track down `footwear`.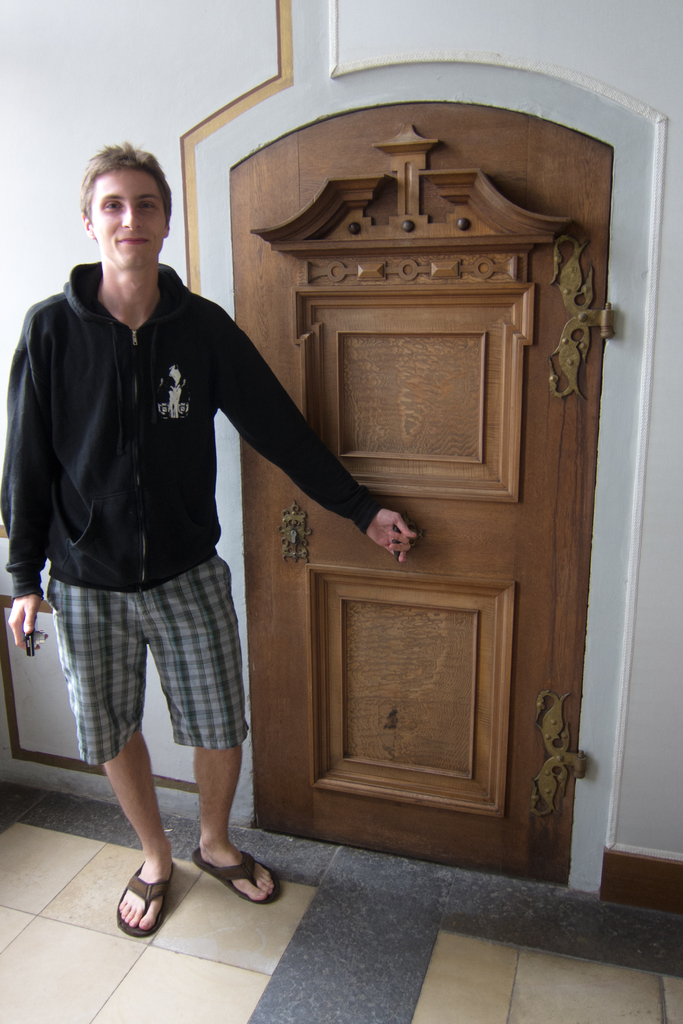
Tracked to box=[193, 844, 282, 904].
